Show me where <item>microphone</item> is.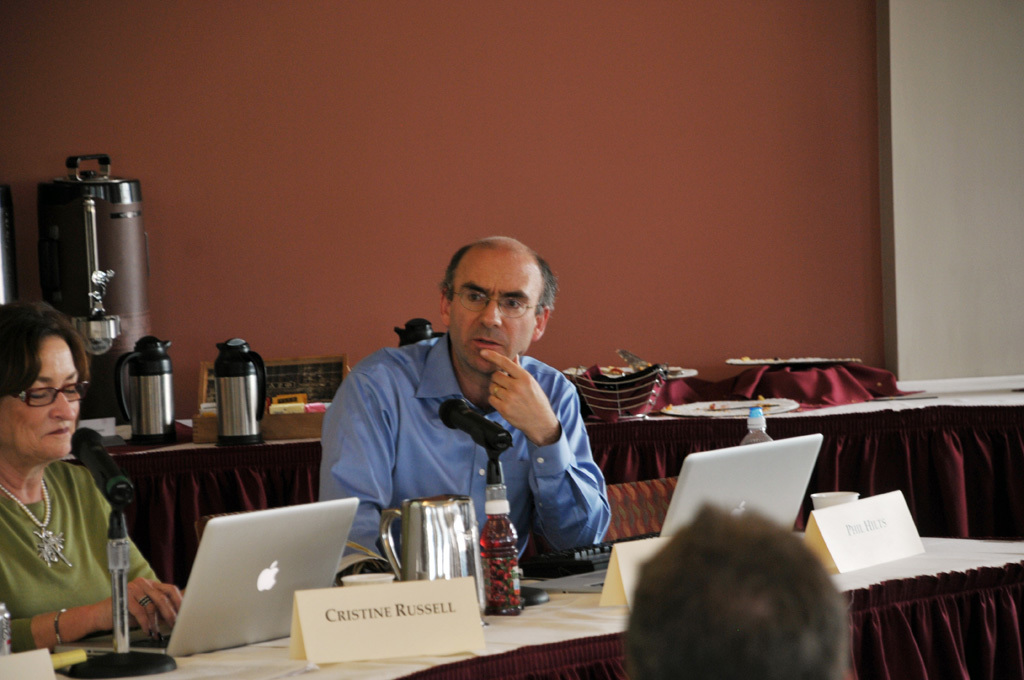
<item>microphone</item> is at 437/391/514/458.
